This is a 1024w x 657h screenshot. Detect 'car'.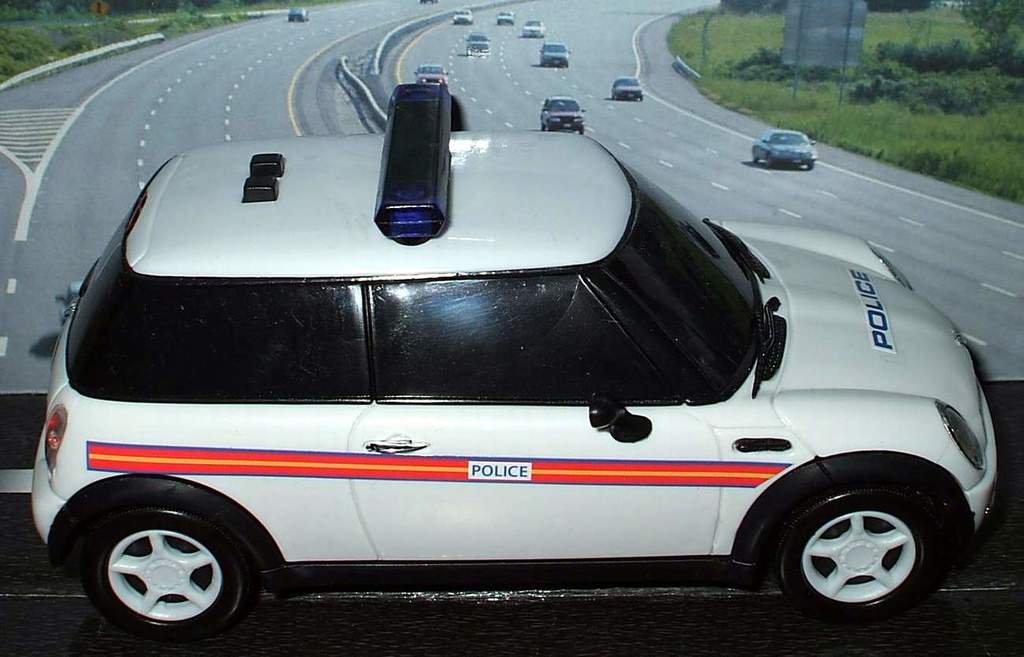
bbox(413, 65, 450, 88).
